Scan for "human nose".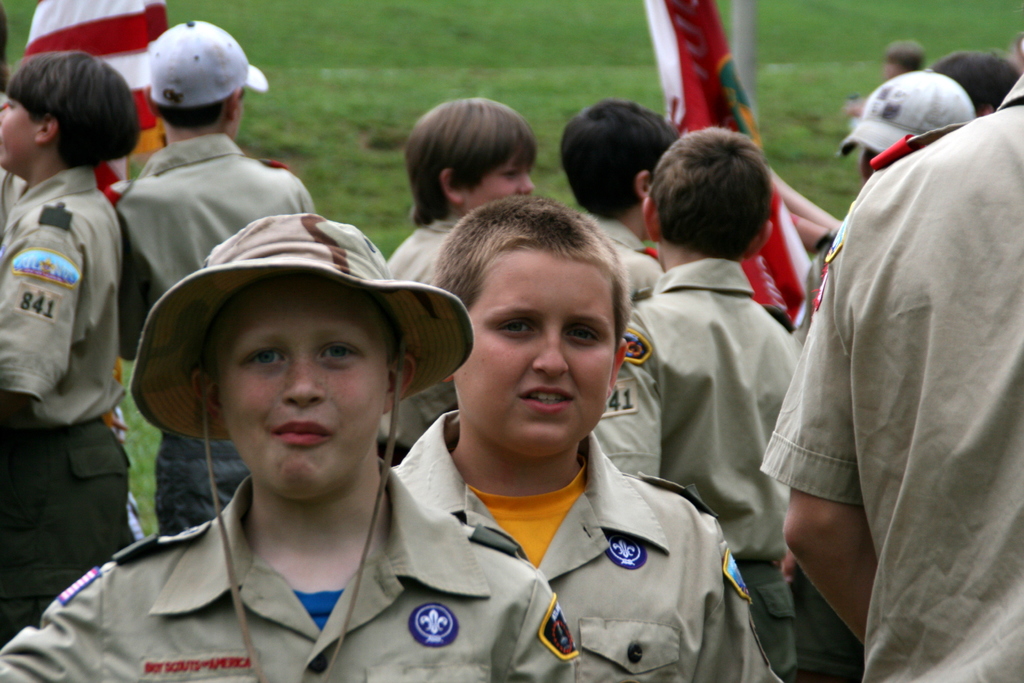
Scan result: [x1=521, y1=174, x2=535, y2=191].
